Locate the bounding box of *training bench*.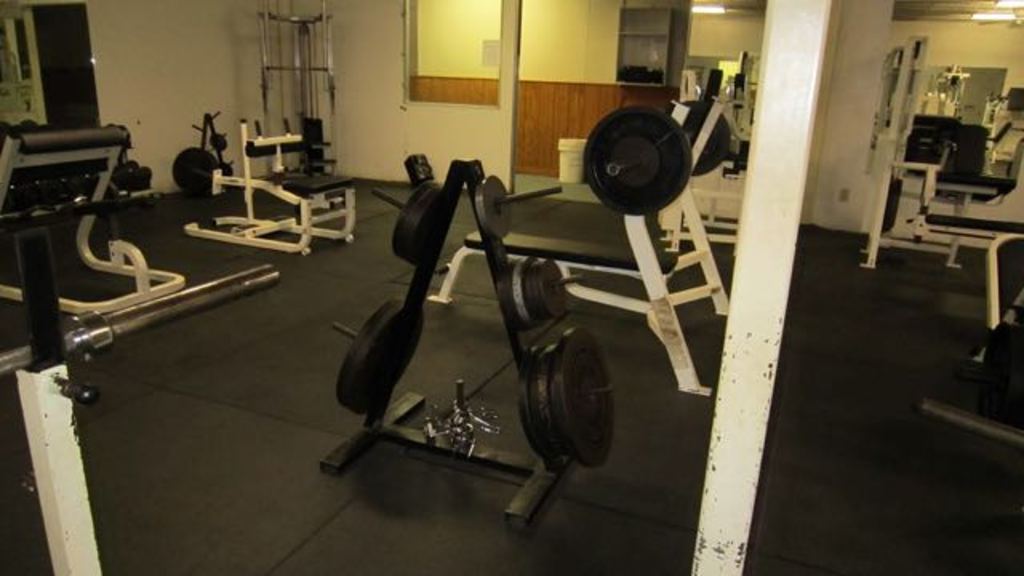
Bounding box: <region>0, 120, 186, 317</region>.
